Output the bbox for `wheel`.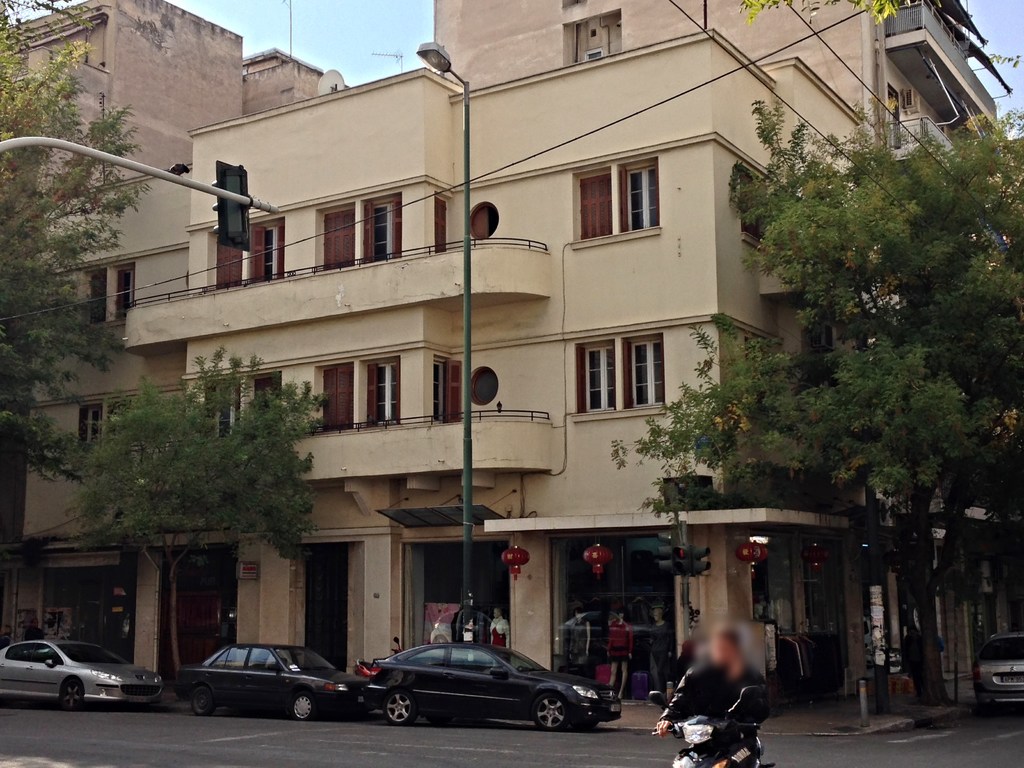
locate(380, 685, 415, 728).
